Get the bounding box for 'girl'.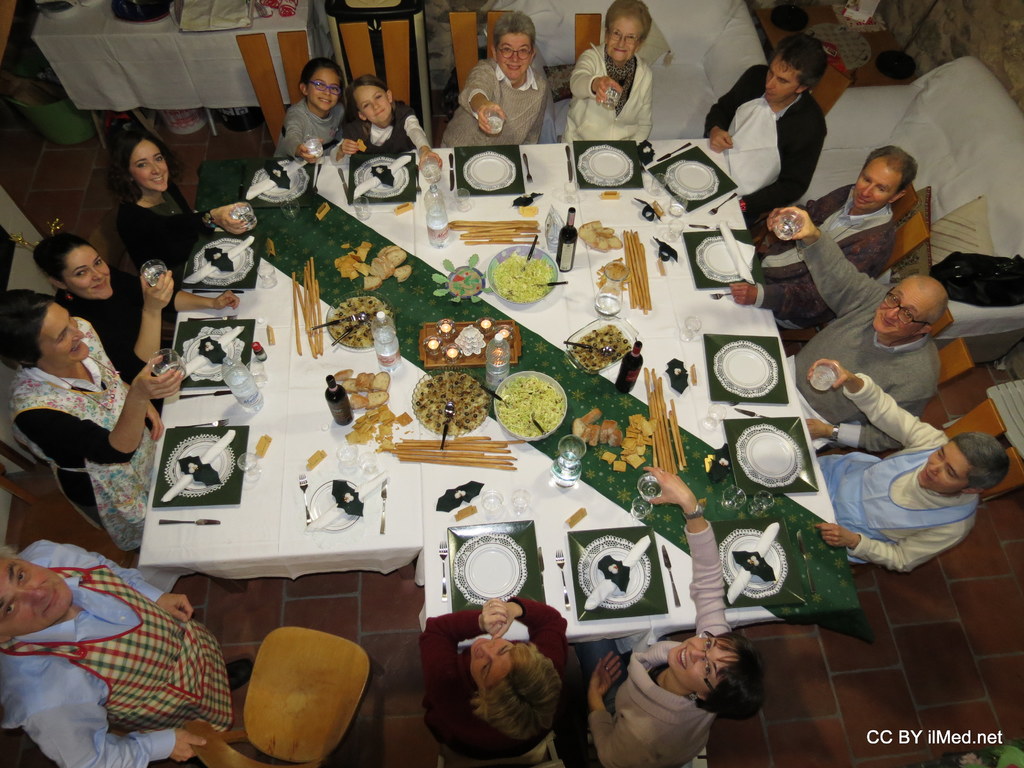
<region>333, 70, 445, 166</region>.
